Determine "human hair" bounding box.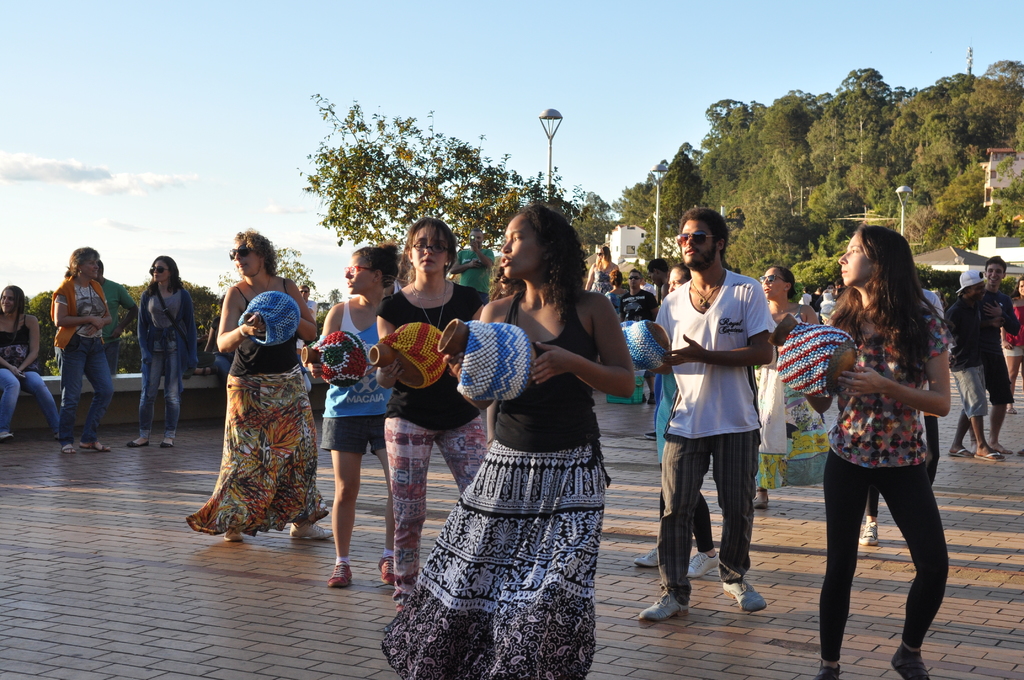
Determined: Rect(143, 253, 184, 296).
